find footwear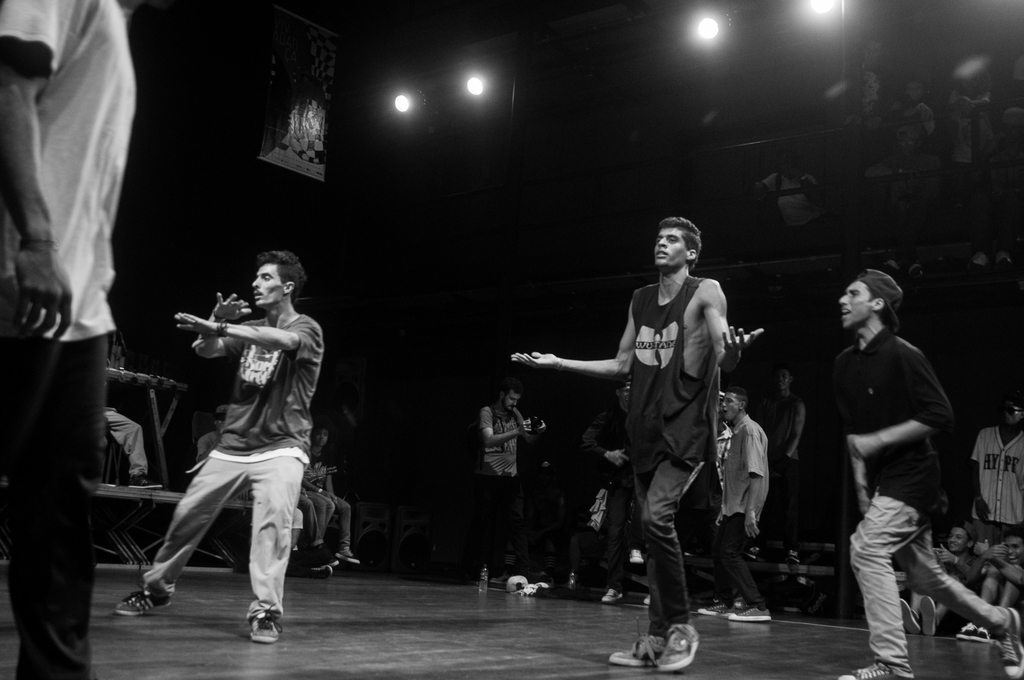
601:588:623:602
